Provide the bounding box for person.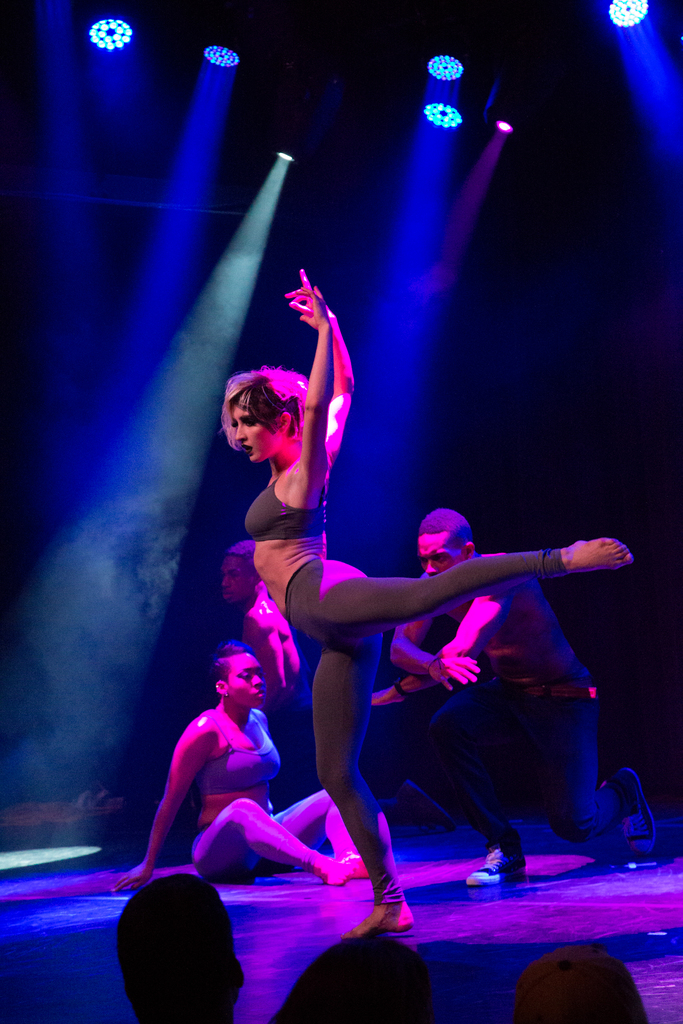
<box>374,499,657,885</box>.
